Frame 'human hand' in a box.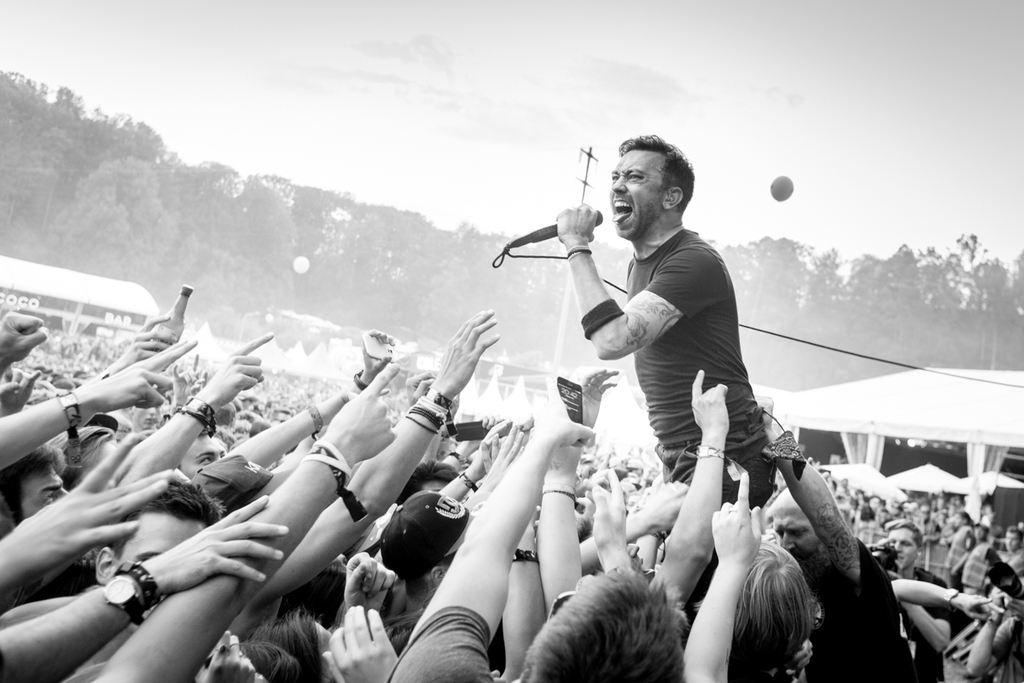
(640, 479, 687, 535).
